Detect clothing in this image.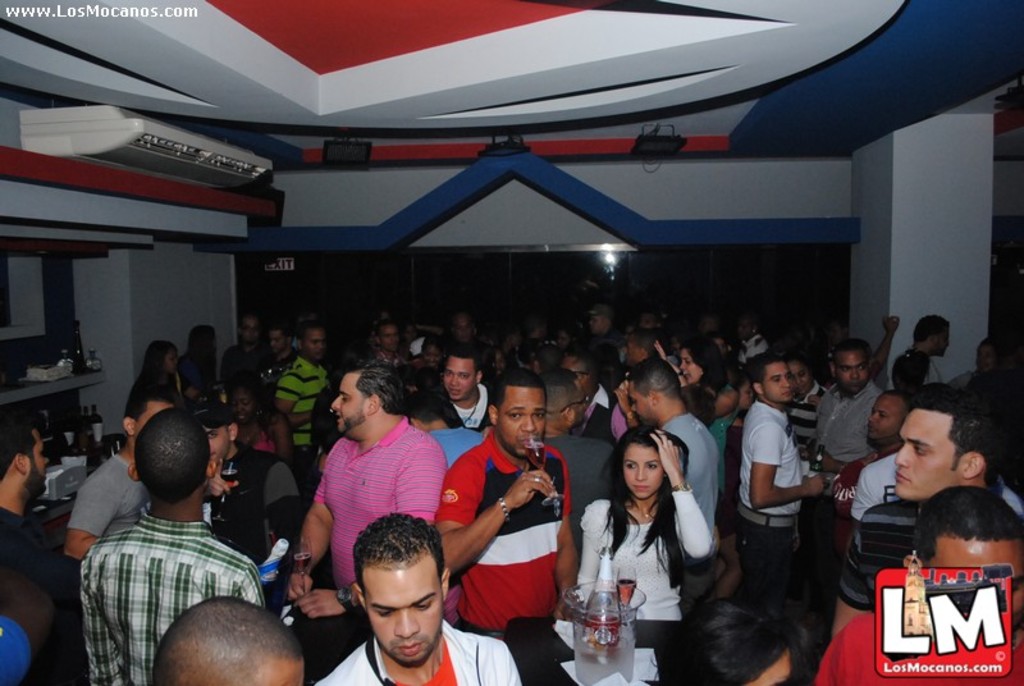
Detection: [737,333,772,366].
